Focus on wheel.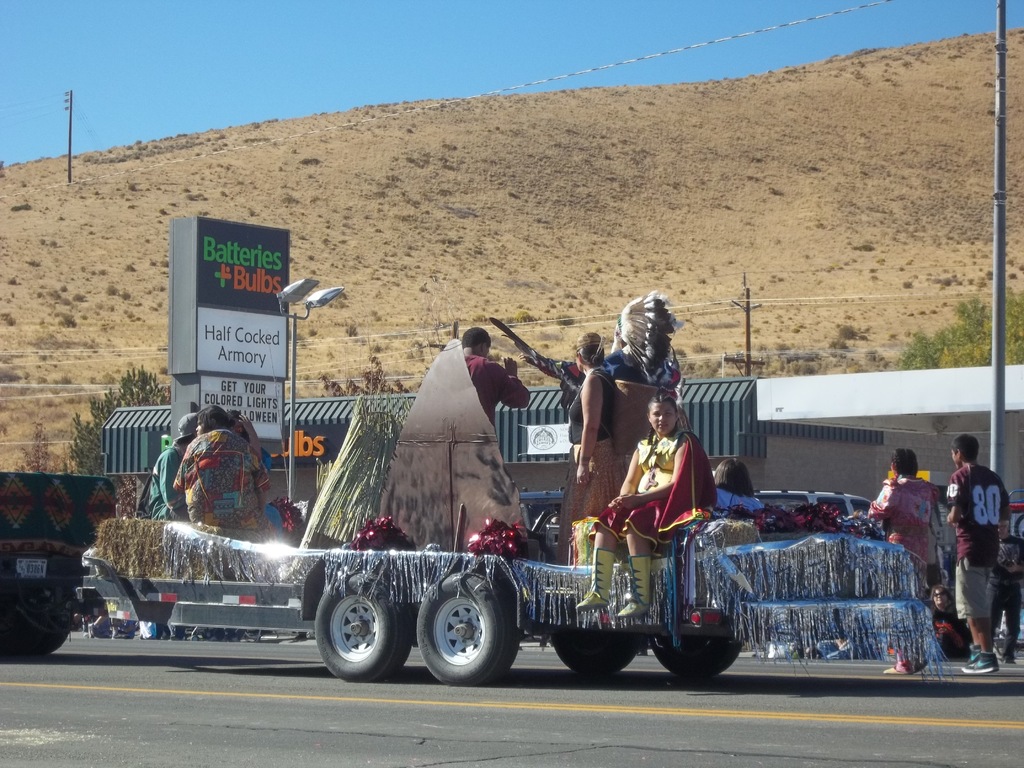
Focused at bbox=(548, 633, 644, 675).
